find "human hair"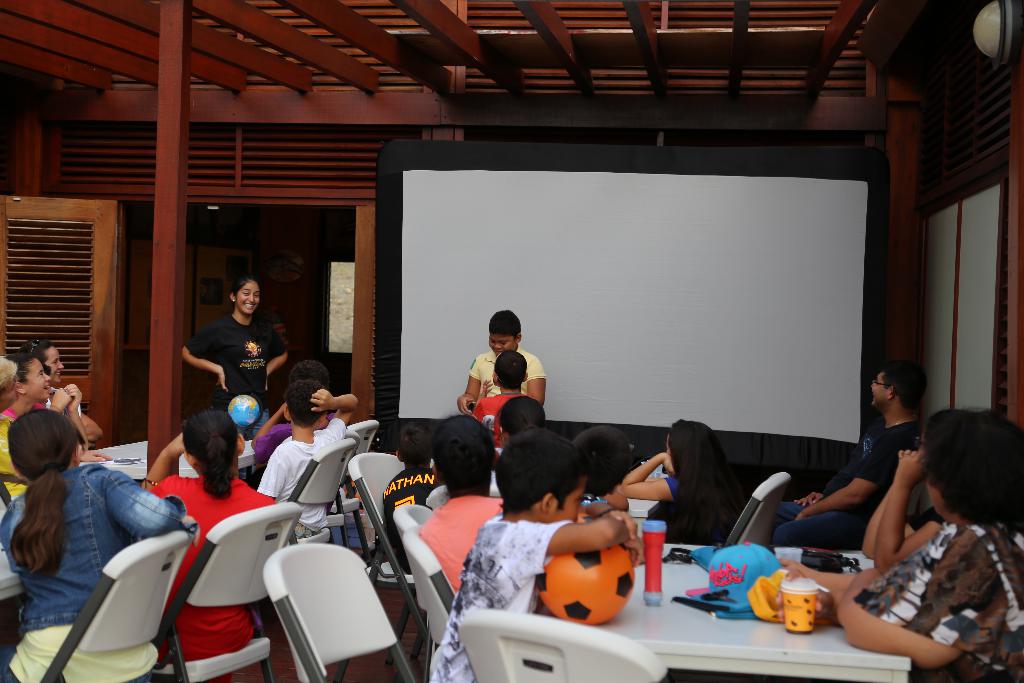
(left=490, top=312, right=518, bottom=341)
